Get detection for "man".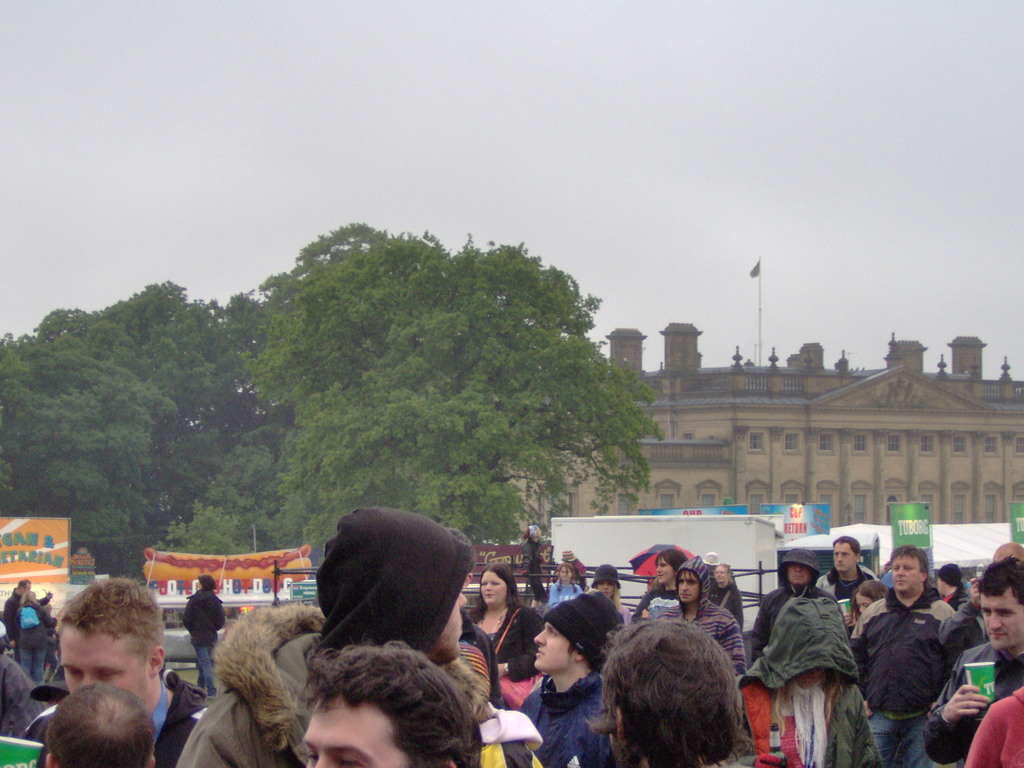
Detection: bbox=[181, 577, 226, 694].
